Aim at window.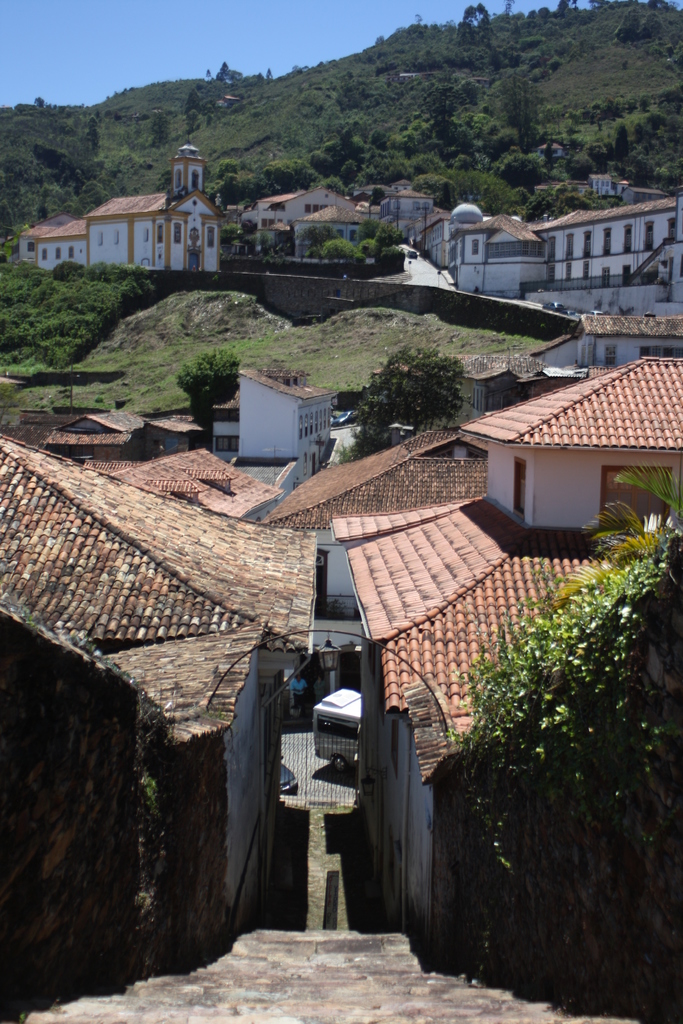
Aimed at 348, 230, 359, 243.
